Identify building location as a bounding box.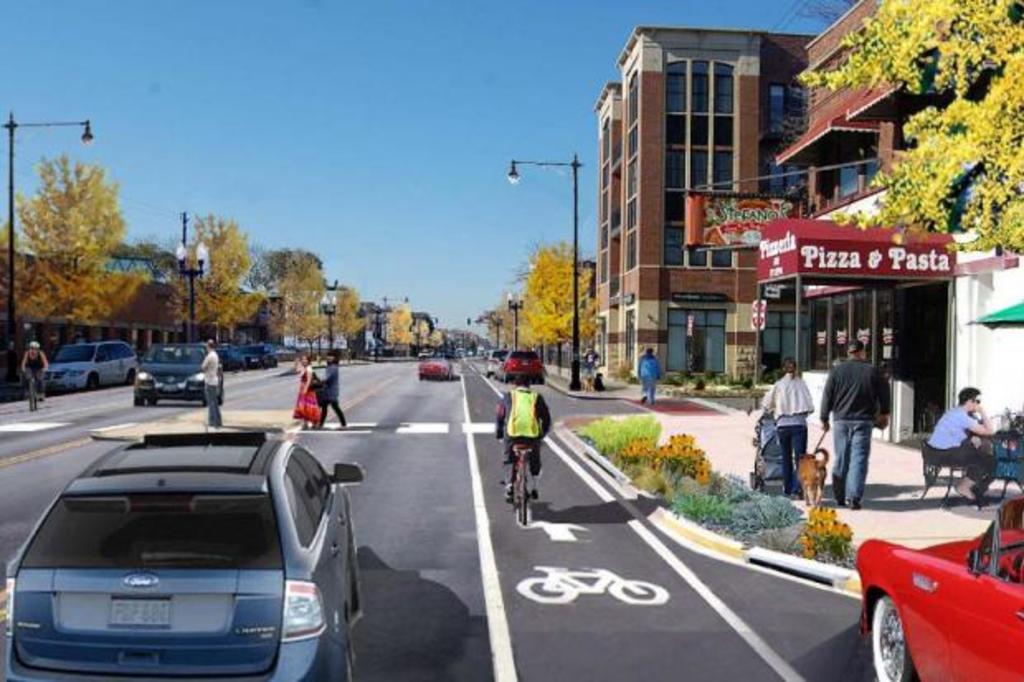
left=590, top=26, right=814, bottom=388.
